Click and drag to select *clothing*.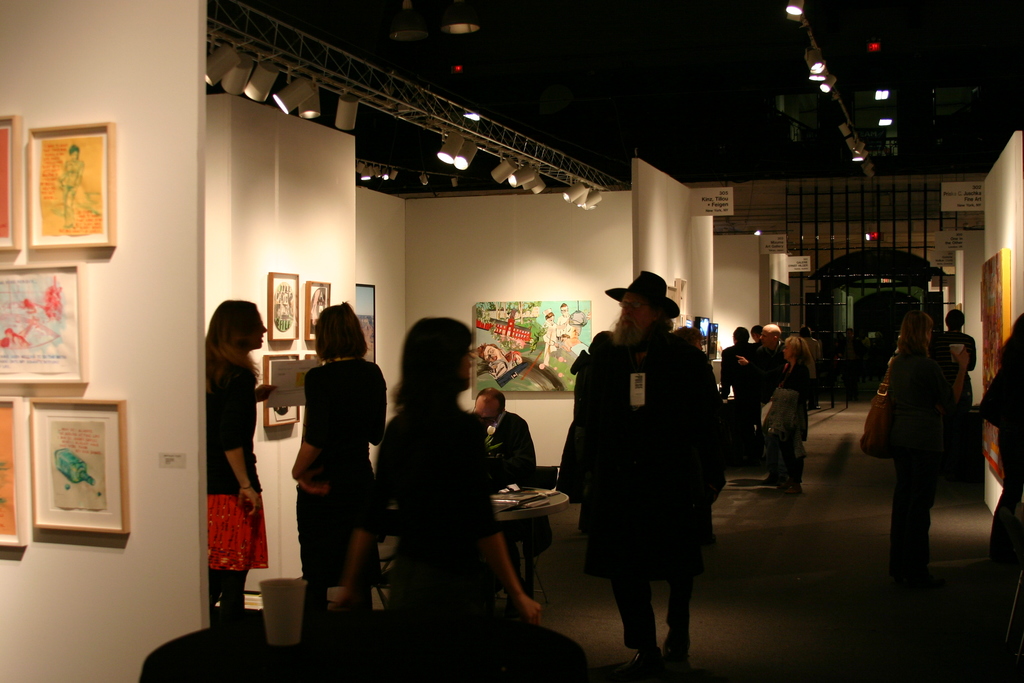
Selection: pyautogui.locateOnScreen(559, 346, 732, 654).
